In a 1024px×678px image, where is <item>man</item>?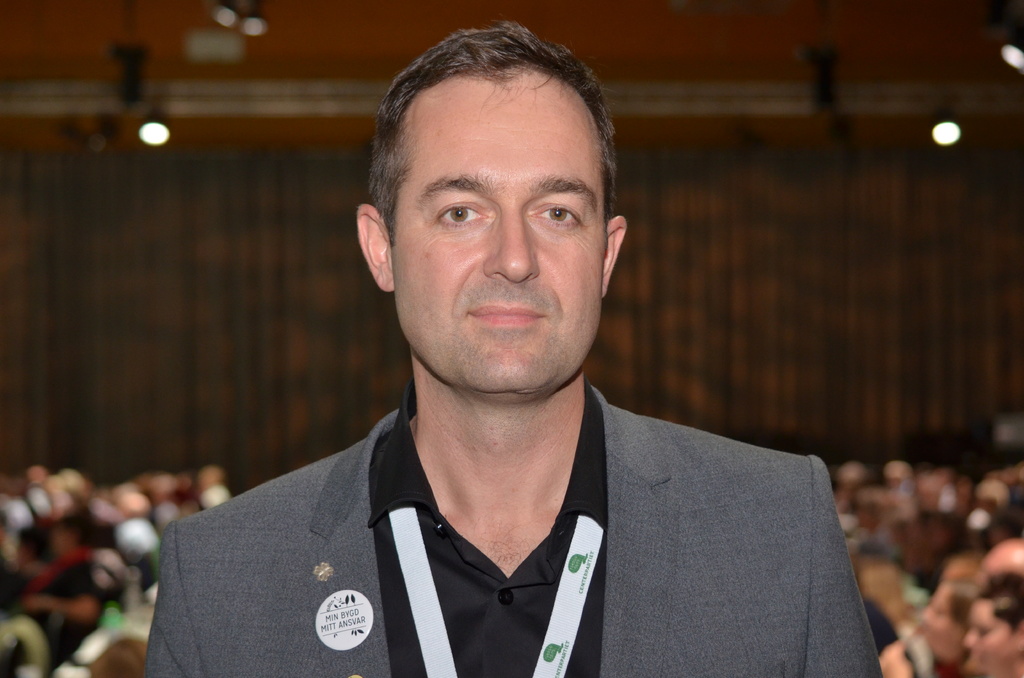
x1=145 y1=59 x2=870 y2=663.
